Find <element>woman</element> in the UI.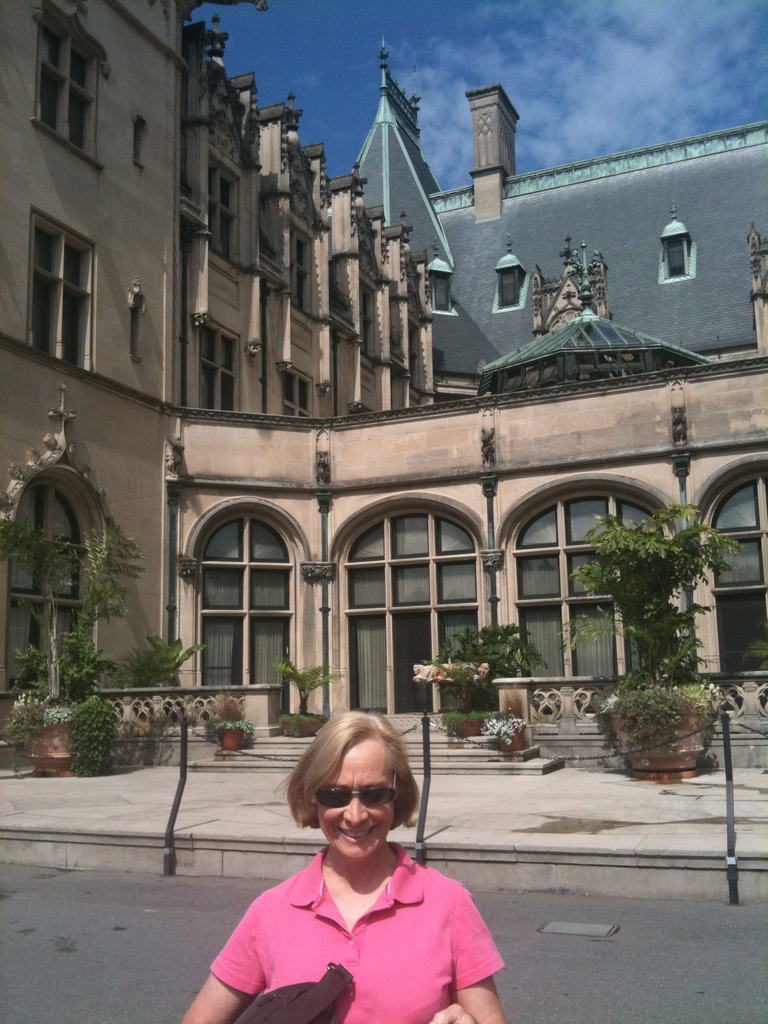
UI element at (182,720,518,1023).
